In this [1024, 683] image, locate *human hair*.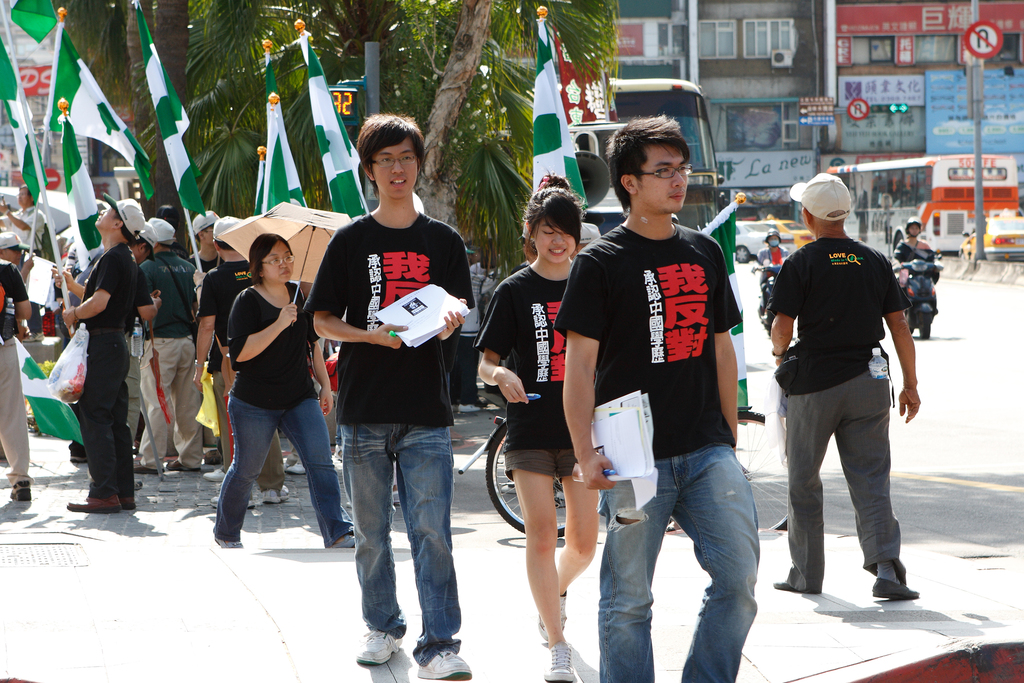
Bounding box: [618,115,703,213].
